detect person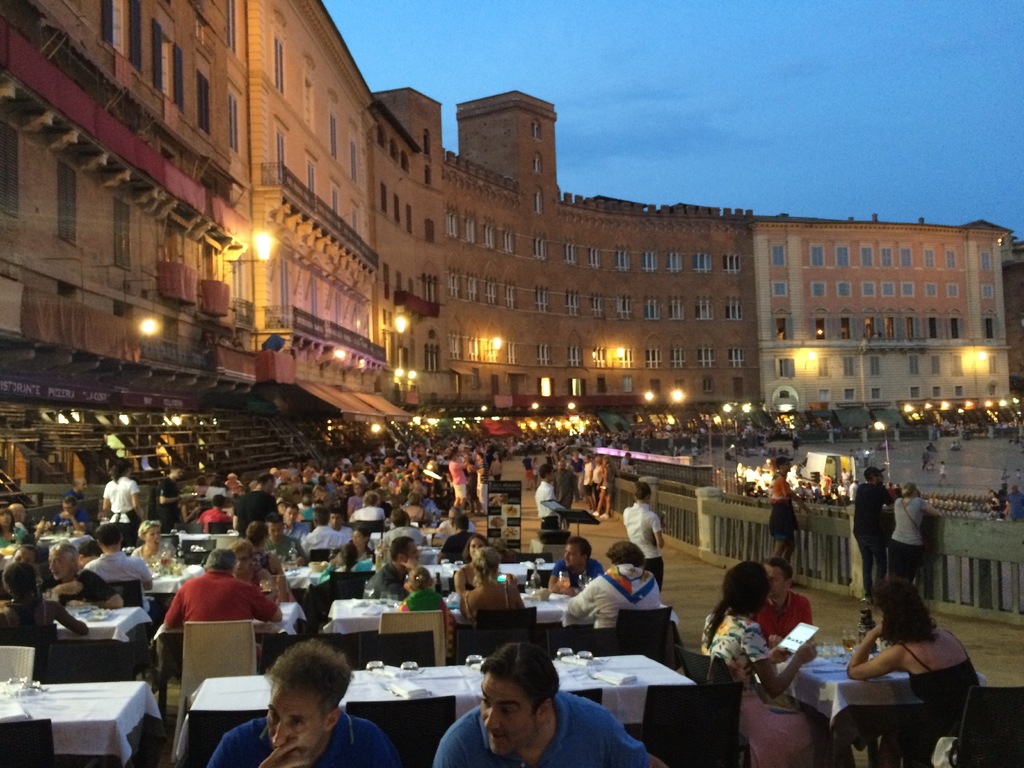
[left=523, top=461, right=564, bottom=532]
